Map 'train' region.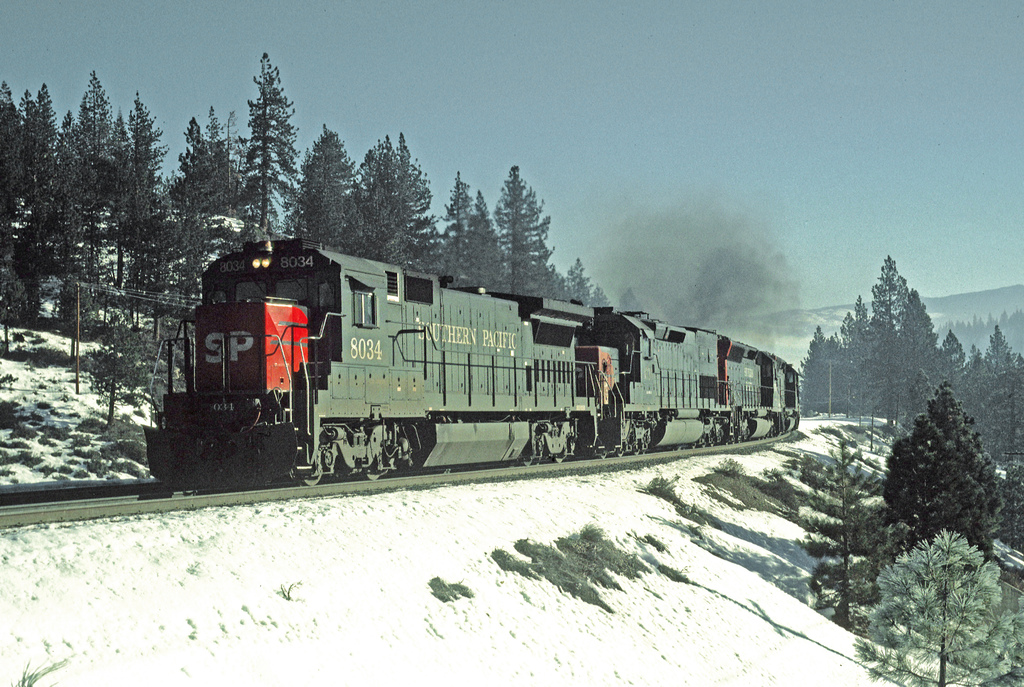
Mapped to left=134, top=241, right=803, bottom=490.
